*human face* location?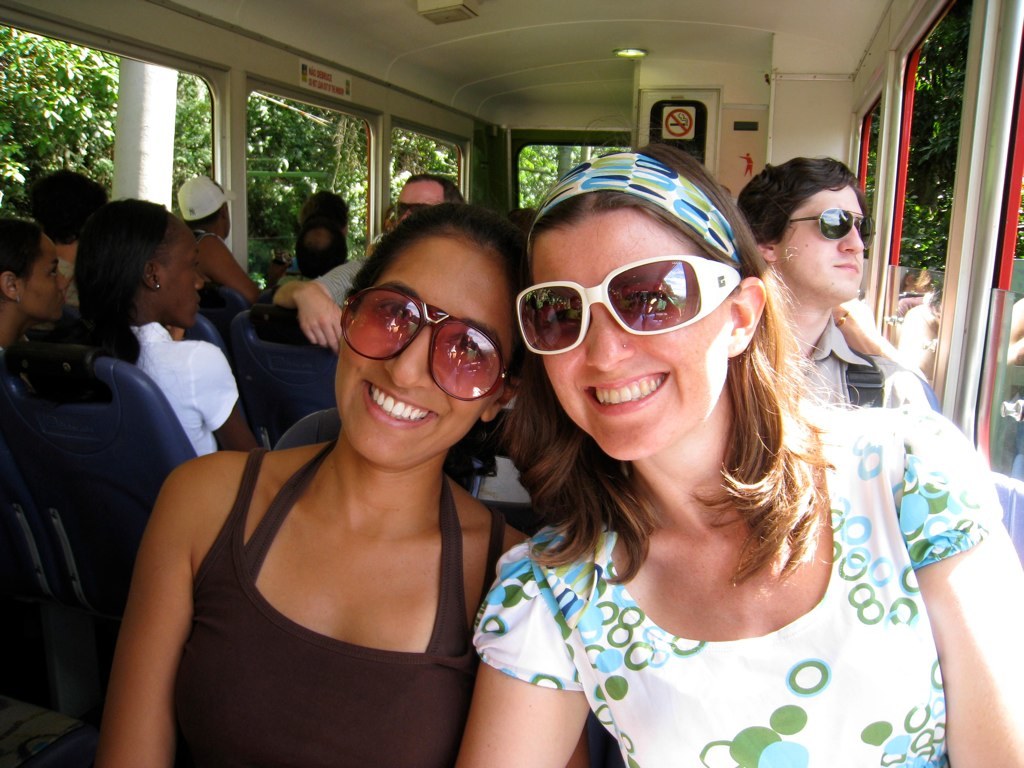
locate(779, 185, 862, 296)
